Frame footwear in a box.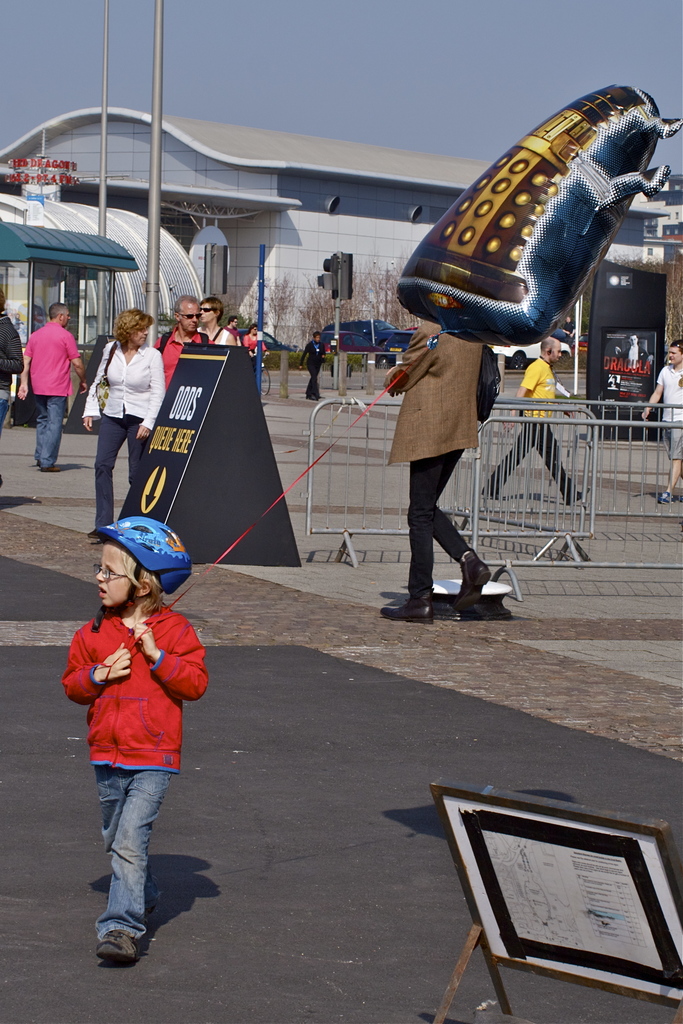
pyautogui.locateOnScreen(658, 488, 675, 500).
